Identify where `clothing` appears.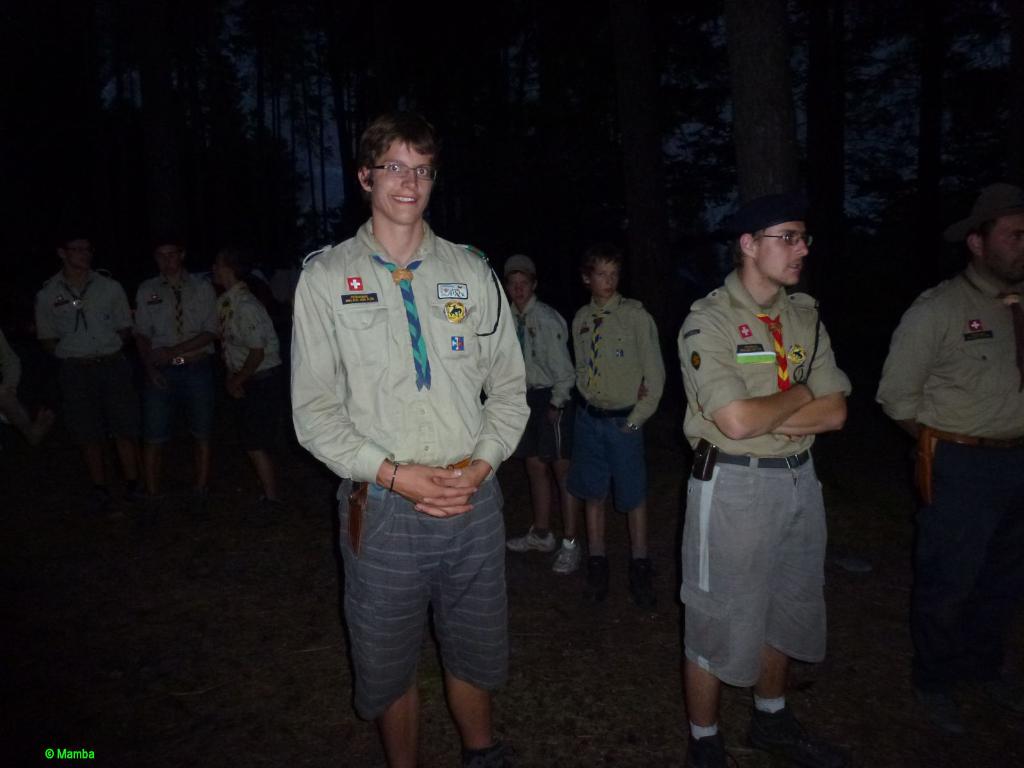
Appears at [left=38, top=273, right=137, bottom=431].
